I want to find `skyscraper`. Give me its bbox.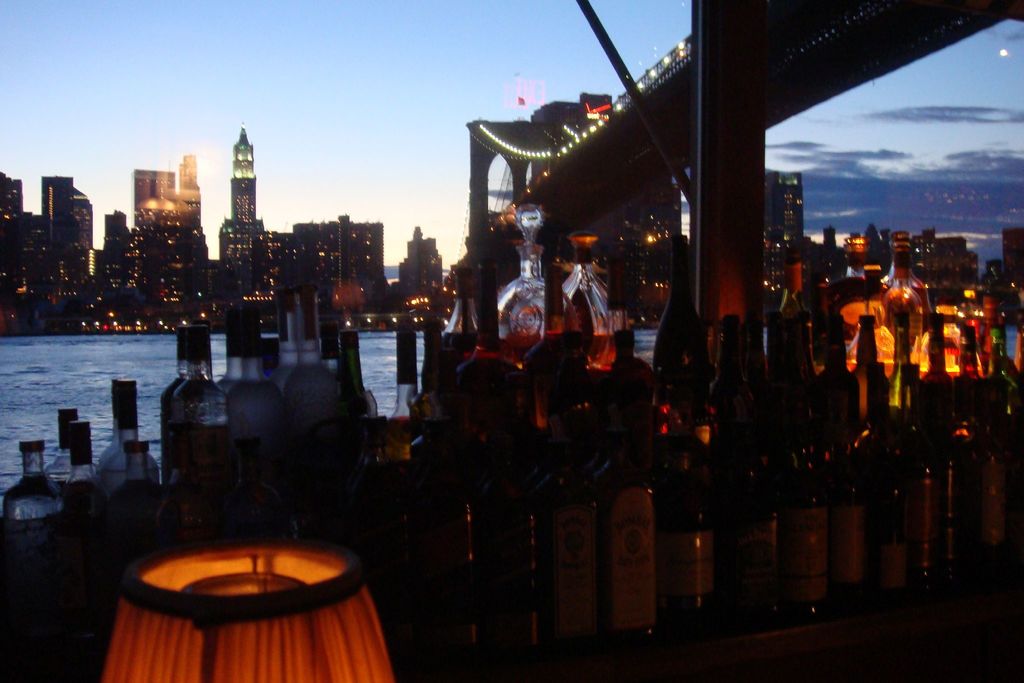
crop(205, 122, 263, 259).
